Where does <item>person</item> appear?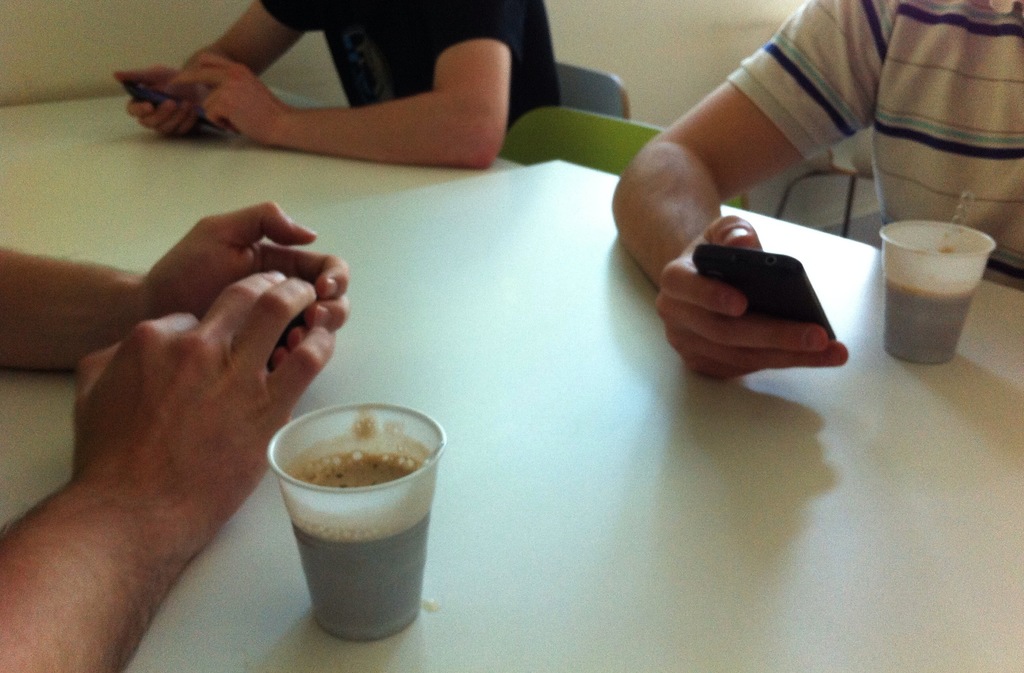
Appears at crop(109, 0, 554, 168).
